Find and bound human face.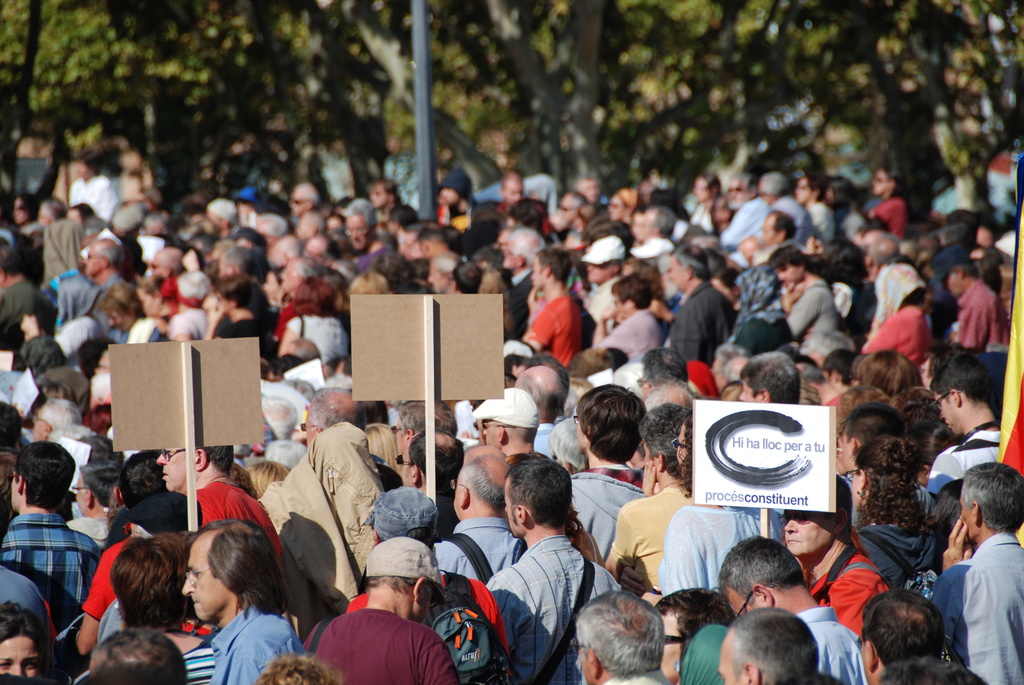
Bound: crop(921, 359, 932, 390).
